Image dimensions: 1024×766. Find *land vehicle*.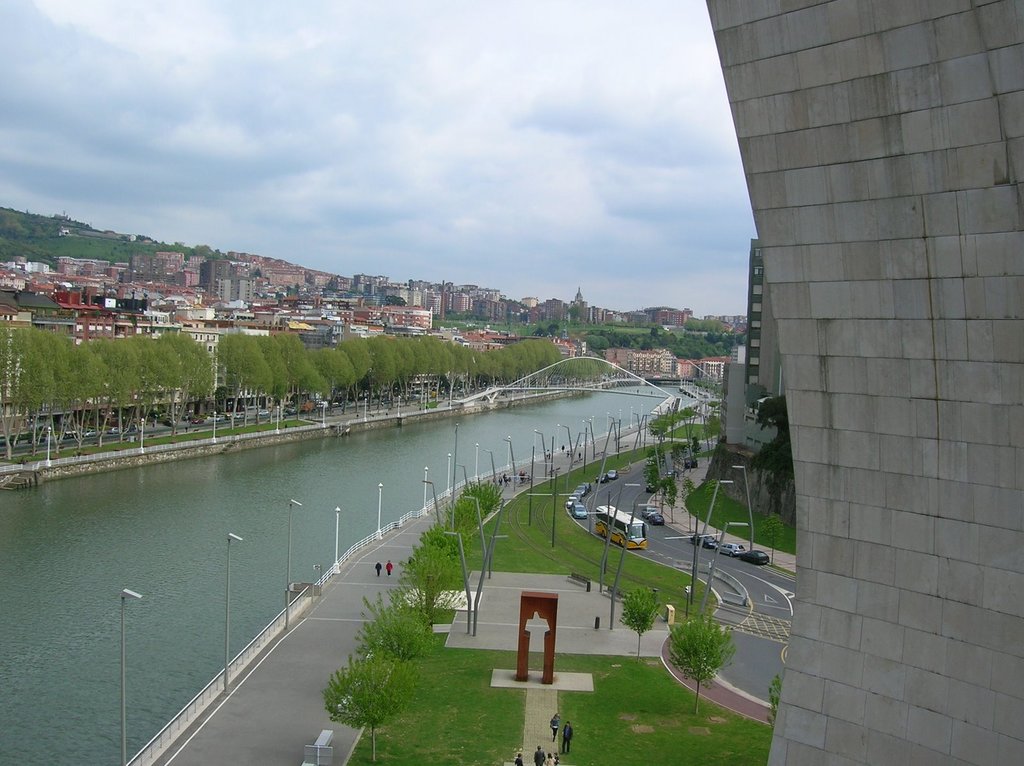
<bbox>570, 500, 575, 506</bbox>.
